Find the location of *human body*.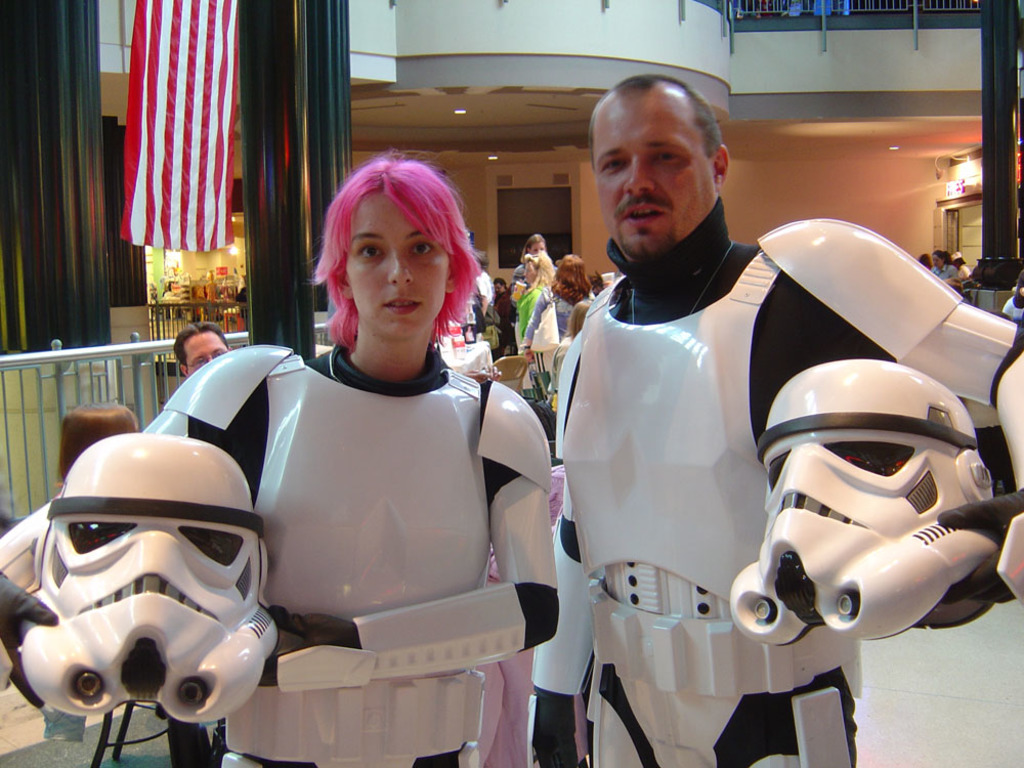
Location: BBox(173, 329, 228, 371).
